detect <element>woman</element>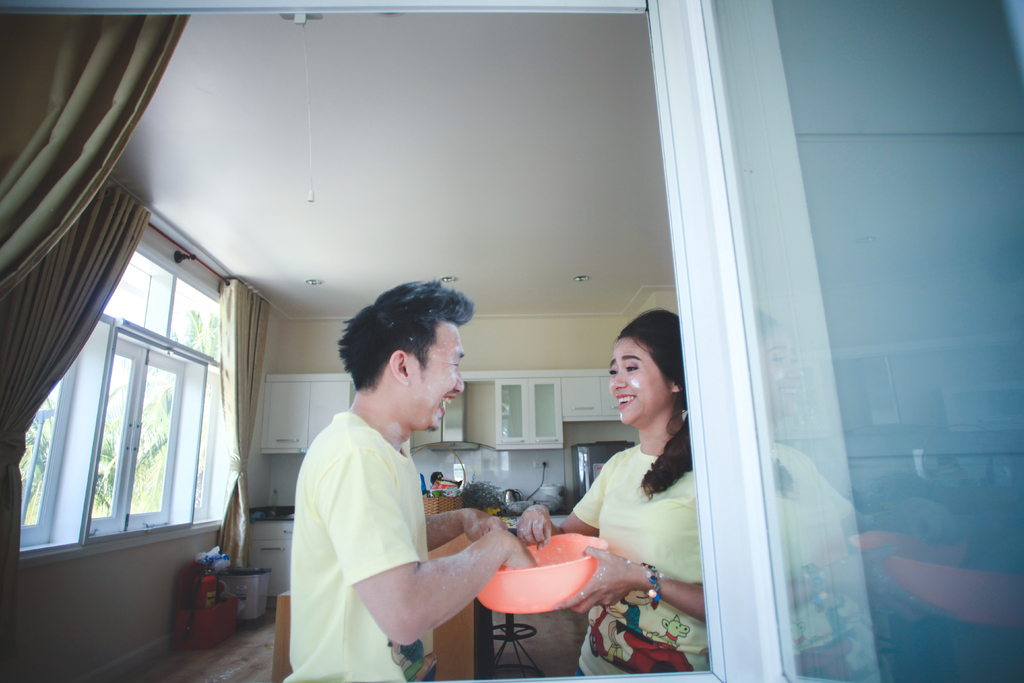
crop(500, 301, 735, 682)
